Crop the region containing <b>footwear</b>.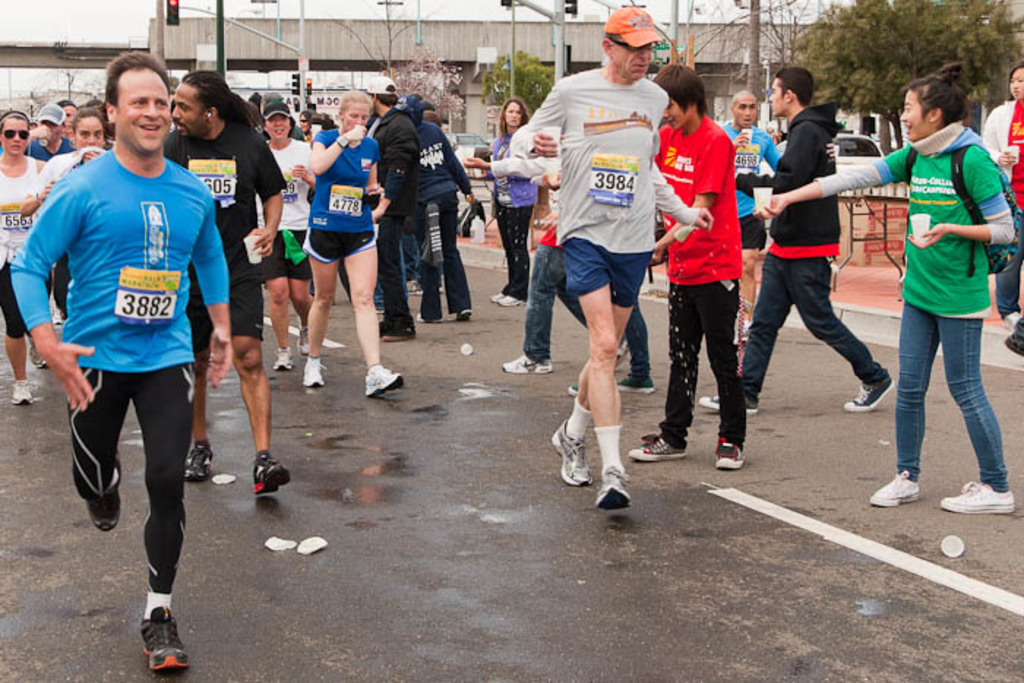
Crop region: [502, 294, 527, 307].
